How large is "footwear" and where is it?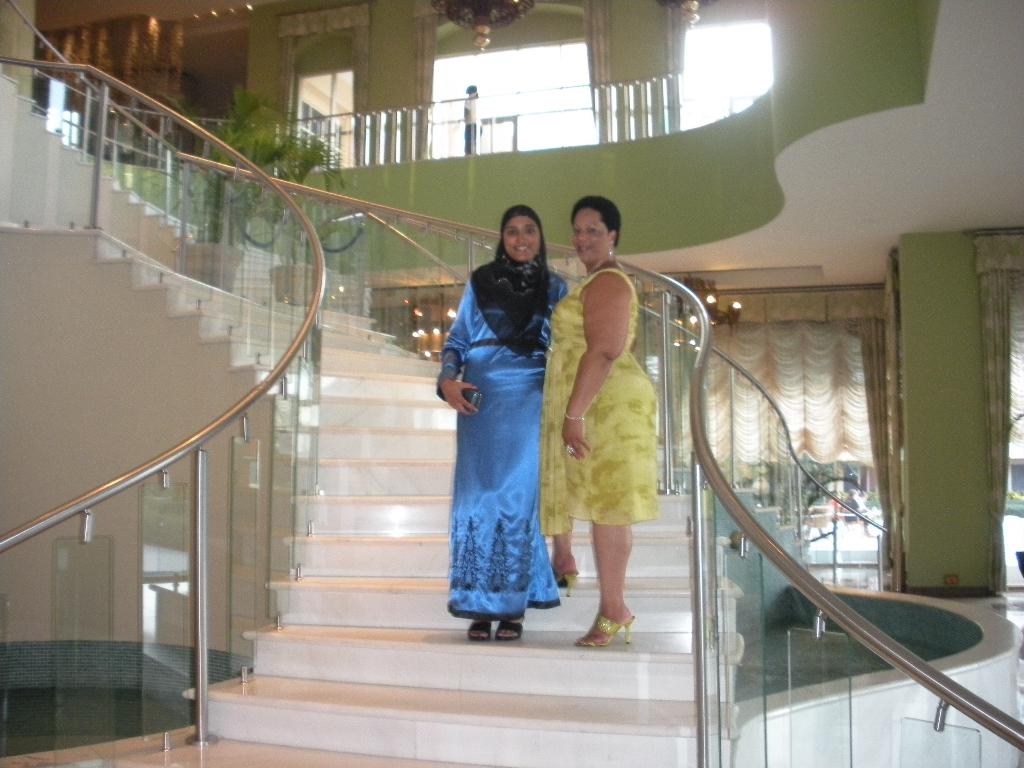
Bounding box: (x1=552, y1=569, x2=582, y2=598).
